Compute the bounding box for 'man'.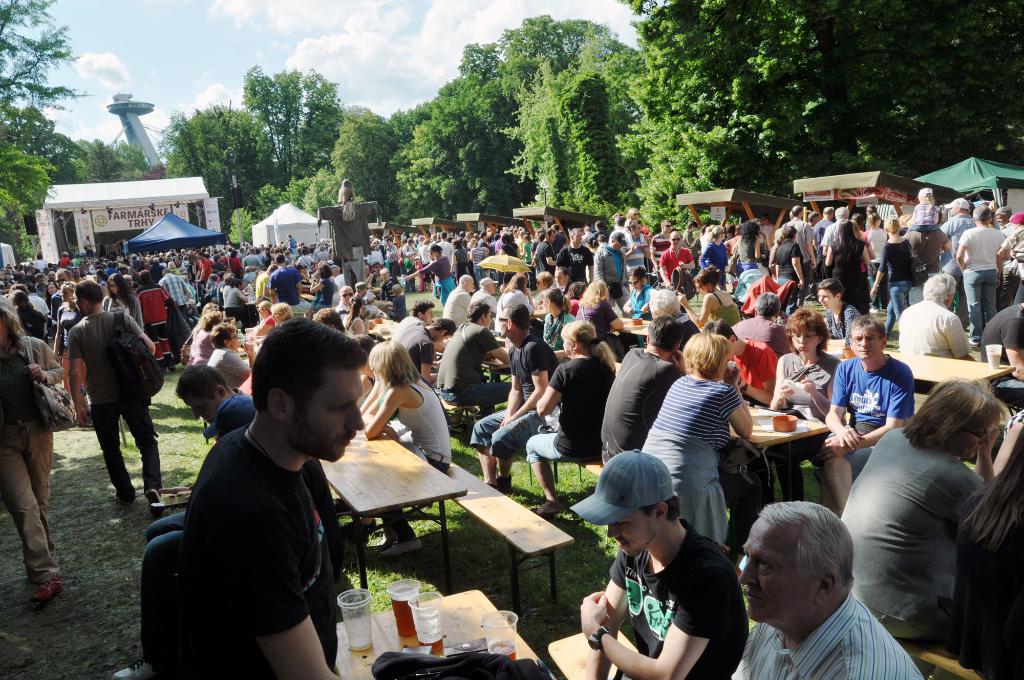
detection(904, 225, 945, 300).
